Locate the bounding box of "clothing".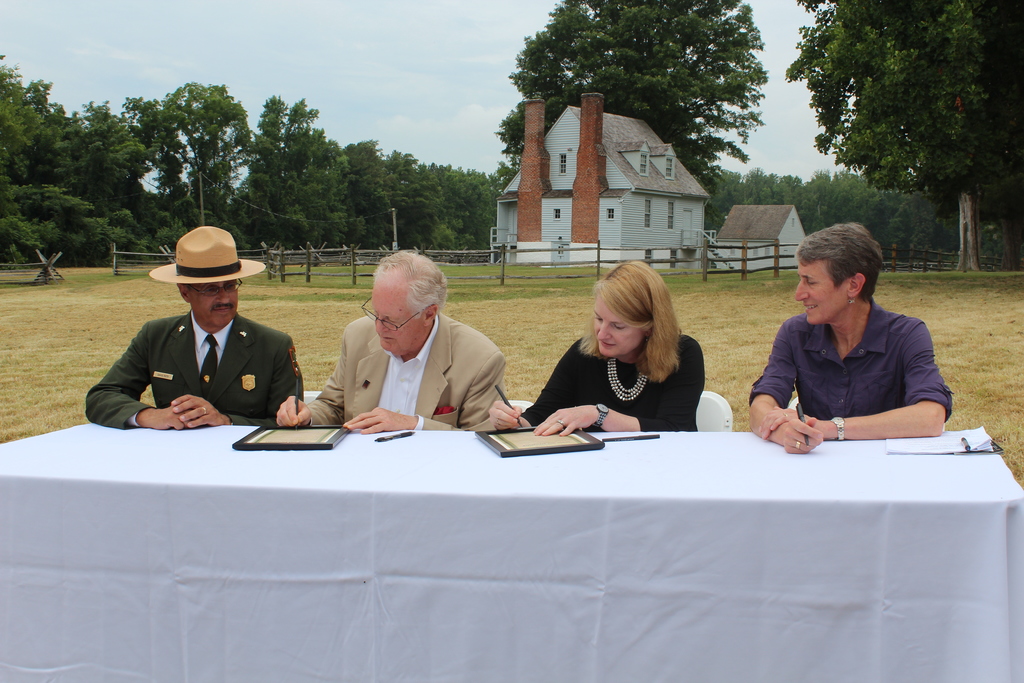
Bounding box: 521,323,707,431.
